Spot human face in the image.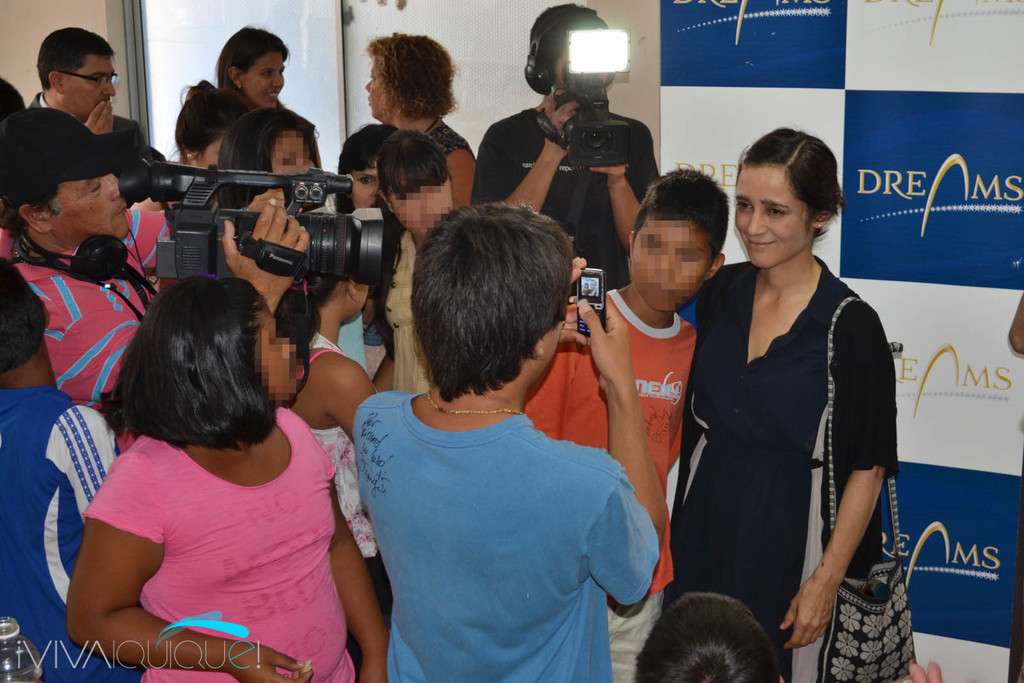
human face found at <region>358, 149, 378, 199</region>.
